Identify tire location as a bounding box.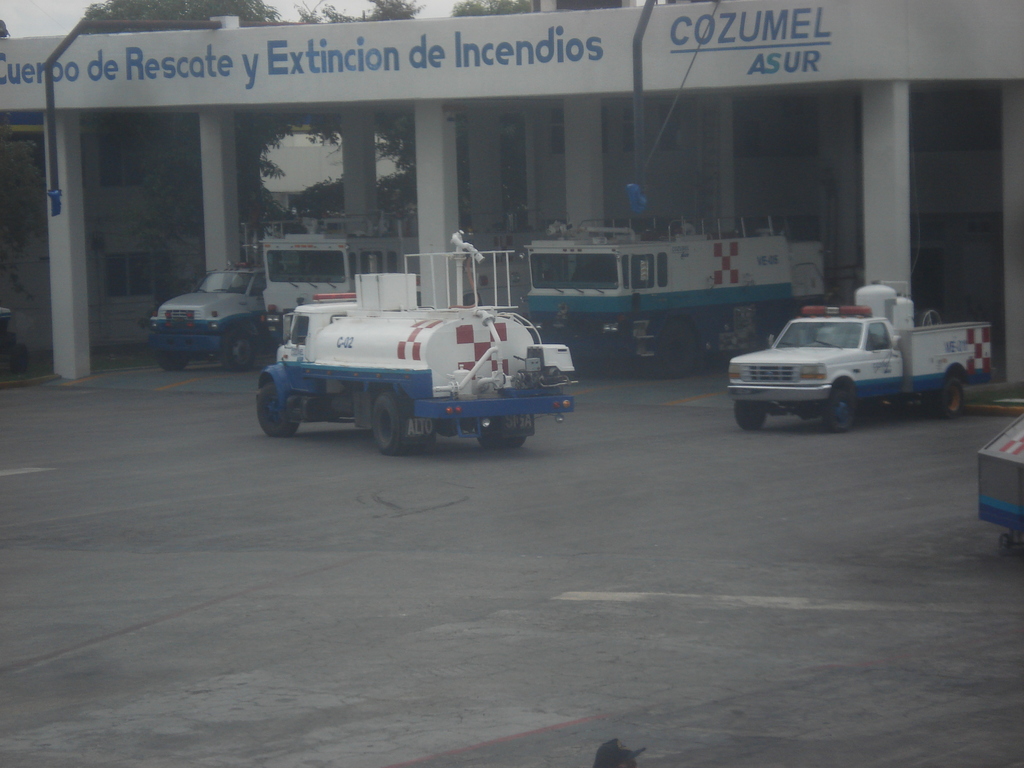
[926,390,945,415].
